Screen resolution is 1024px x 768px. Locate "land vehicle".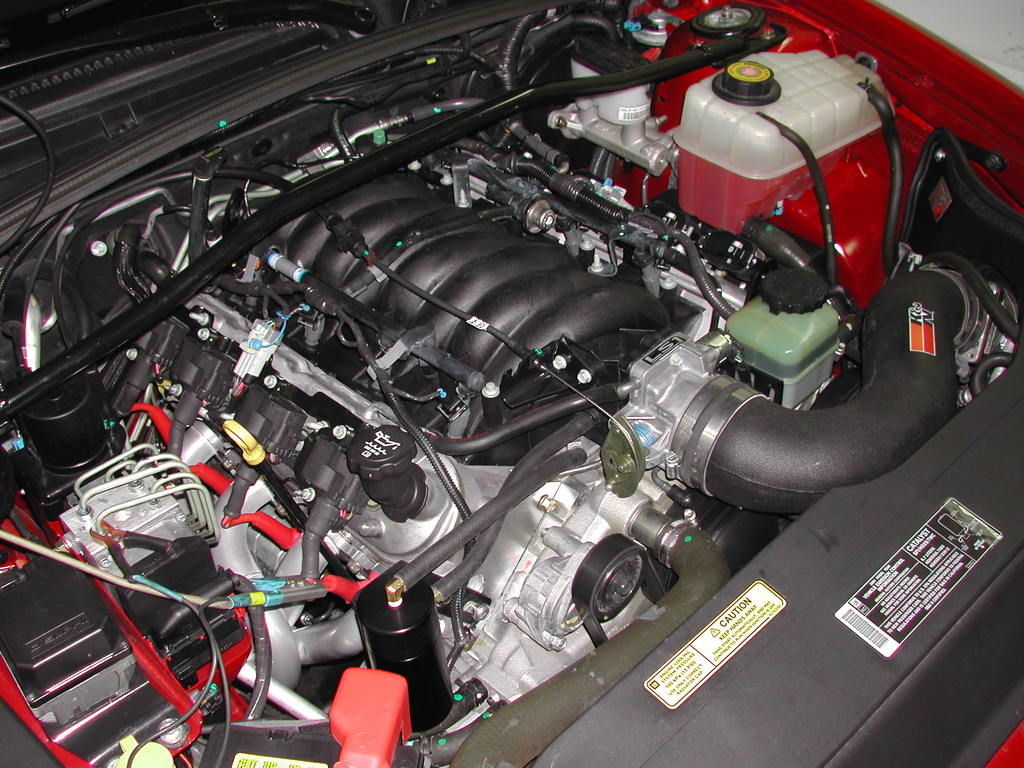
<box>28,28,1000,761</box>.
